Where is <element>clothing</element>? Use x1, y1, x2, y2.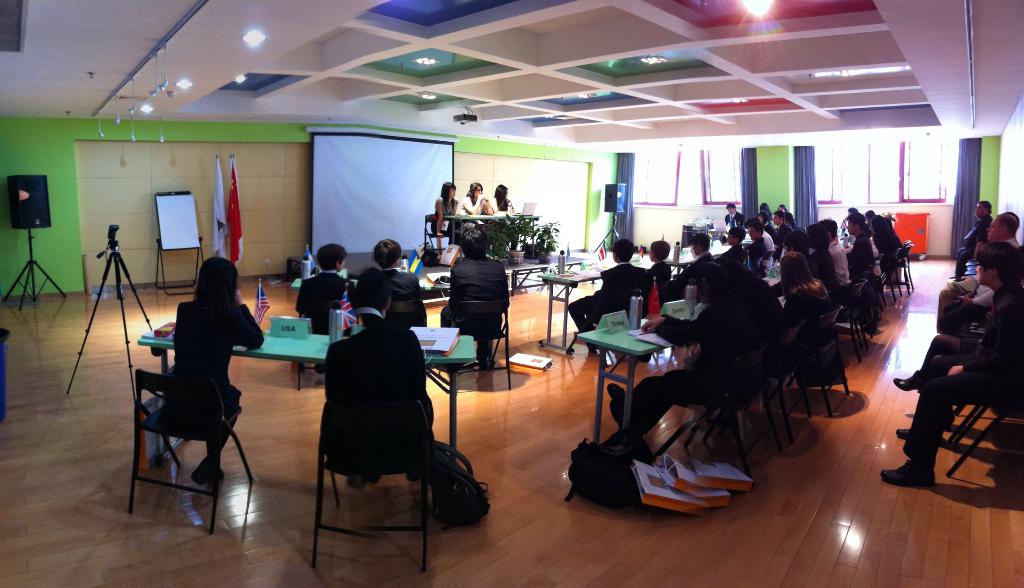
825, 242, 856, 290.
